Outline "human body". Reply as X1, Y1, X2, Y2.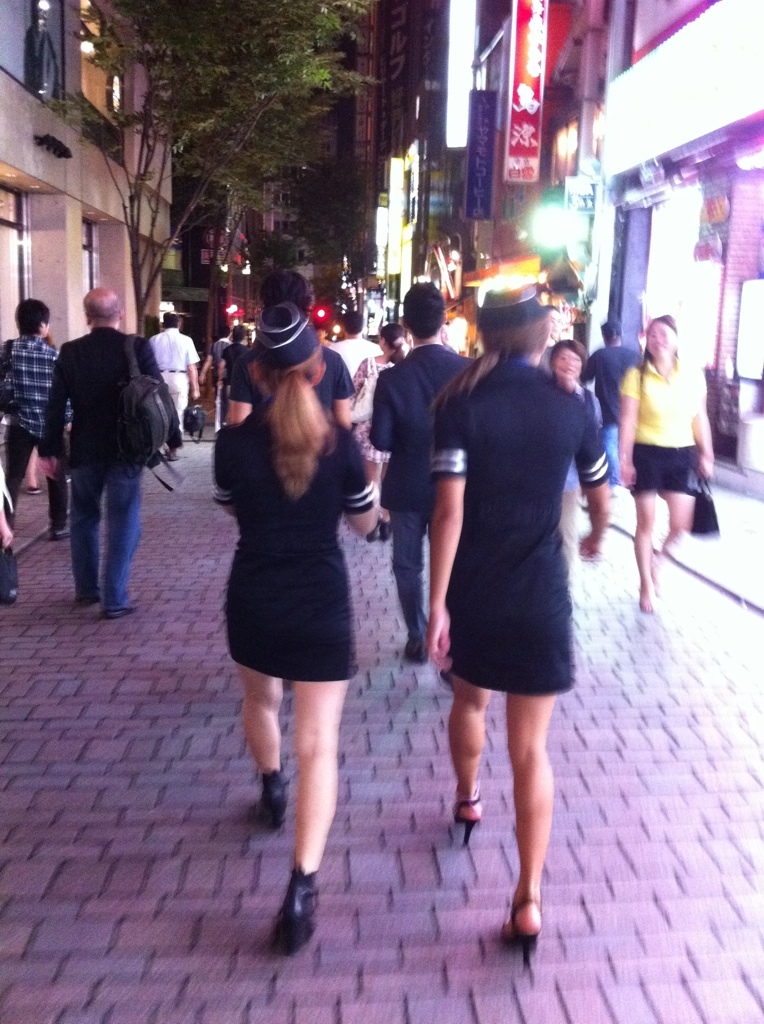
151, 313, 202, 460.
